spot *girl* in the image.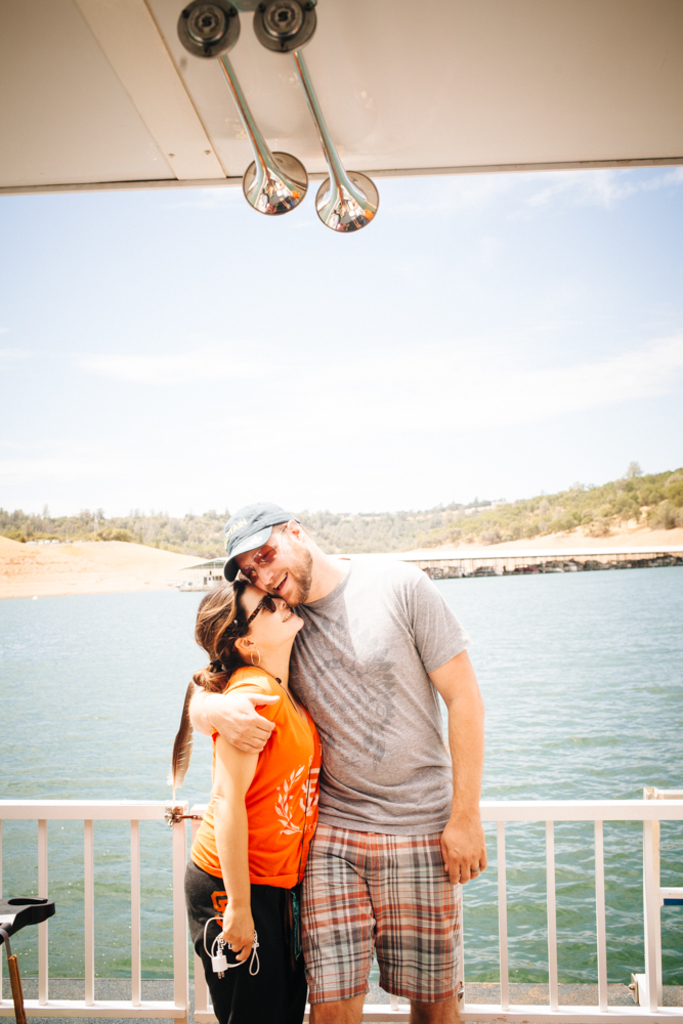
*girl* found at pyautogui.locateOnScreen(166, 578, 324, 1023).
